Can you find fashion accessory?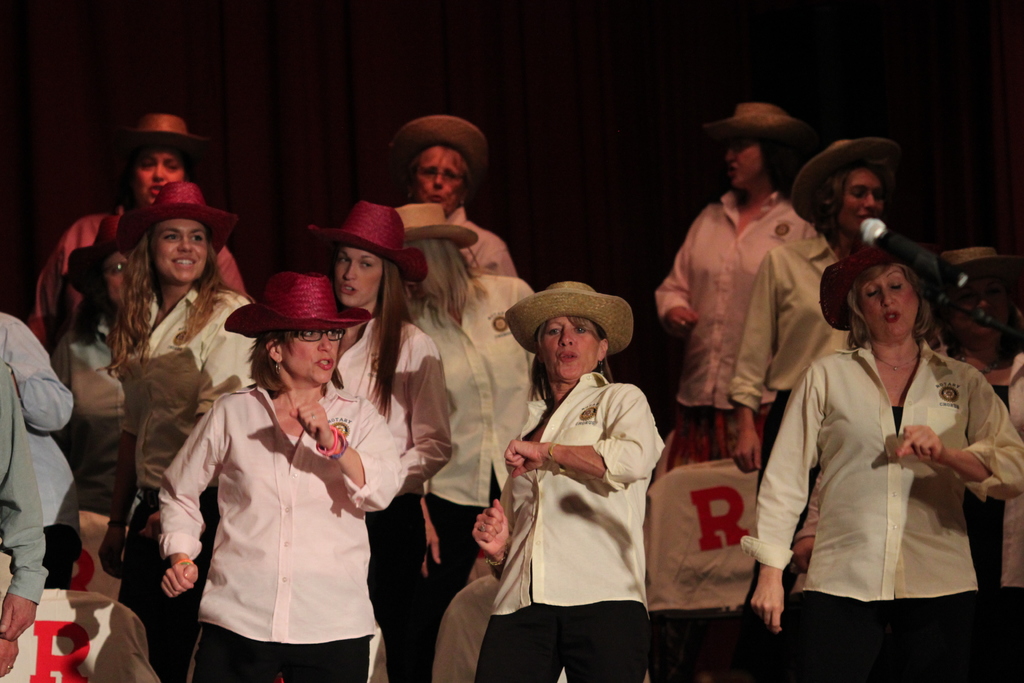
Yes, bounding box: bbox=(6, 665, 13, 670).
